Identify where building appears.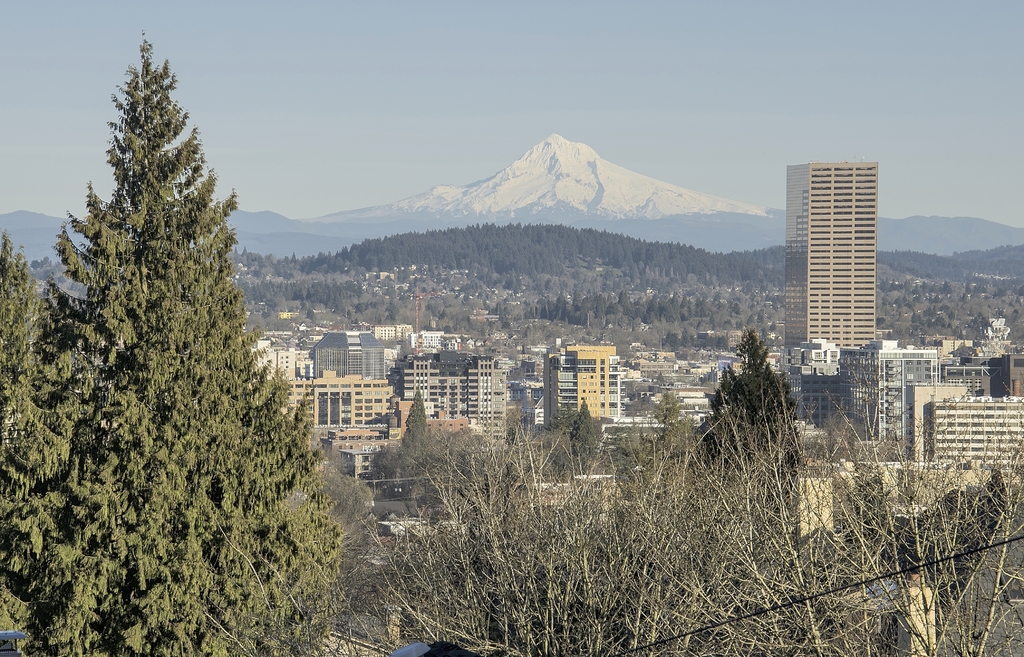
Appears at locate(545, 343, 620, 426).
